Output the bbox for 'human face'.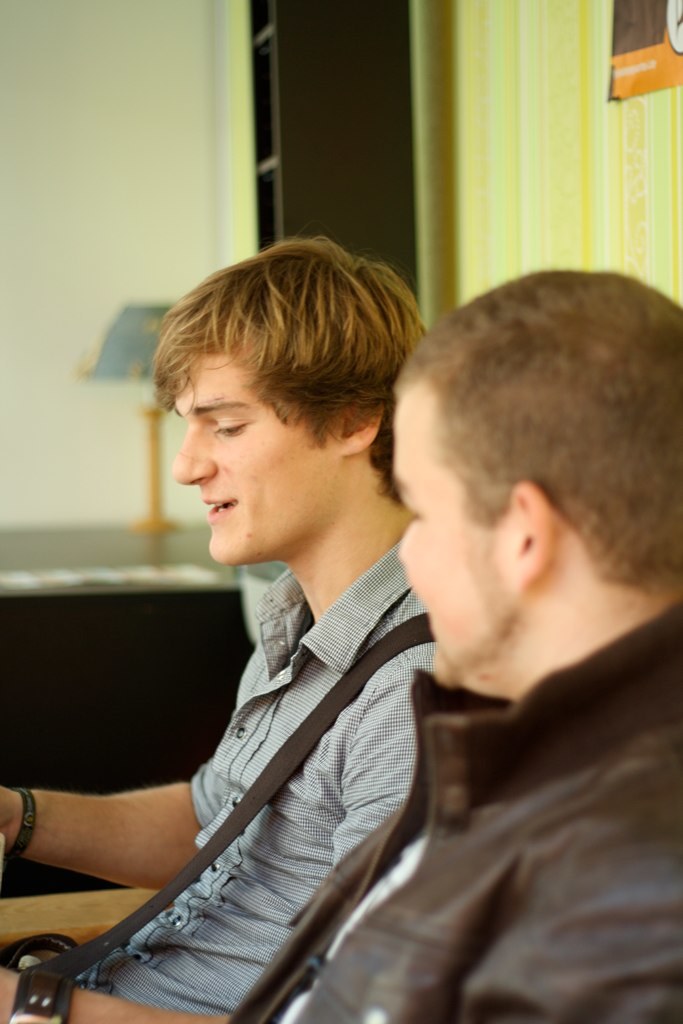
<region>393, 393, 523, 695</region>.
